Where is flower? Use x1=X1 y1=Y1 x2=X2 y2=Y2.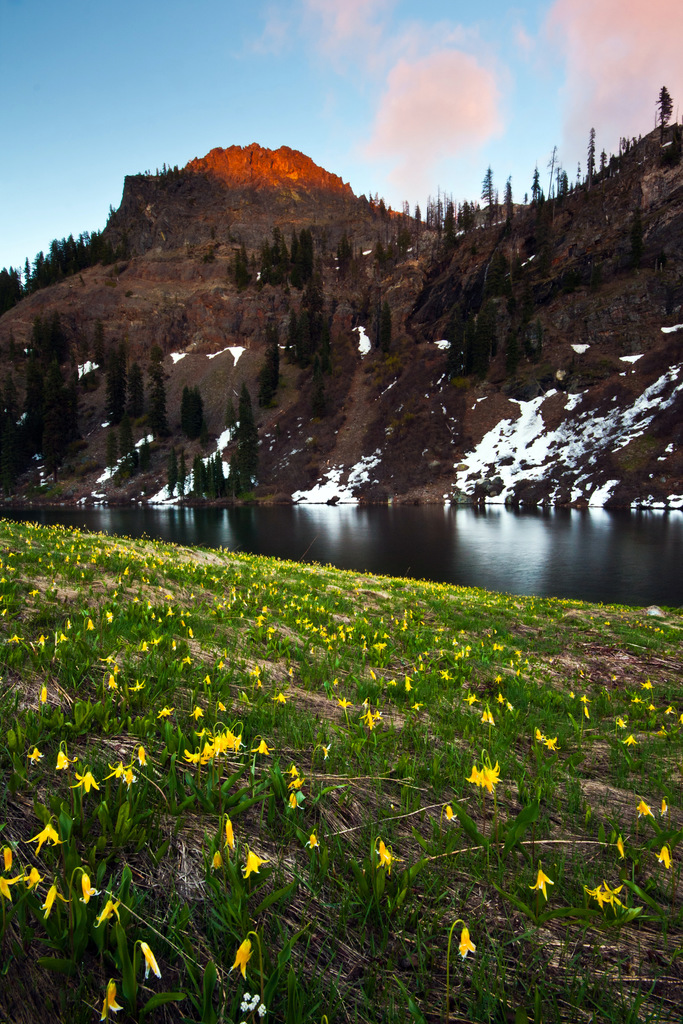
x1=108 y1=744 x2=124 y2=779.
